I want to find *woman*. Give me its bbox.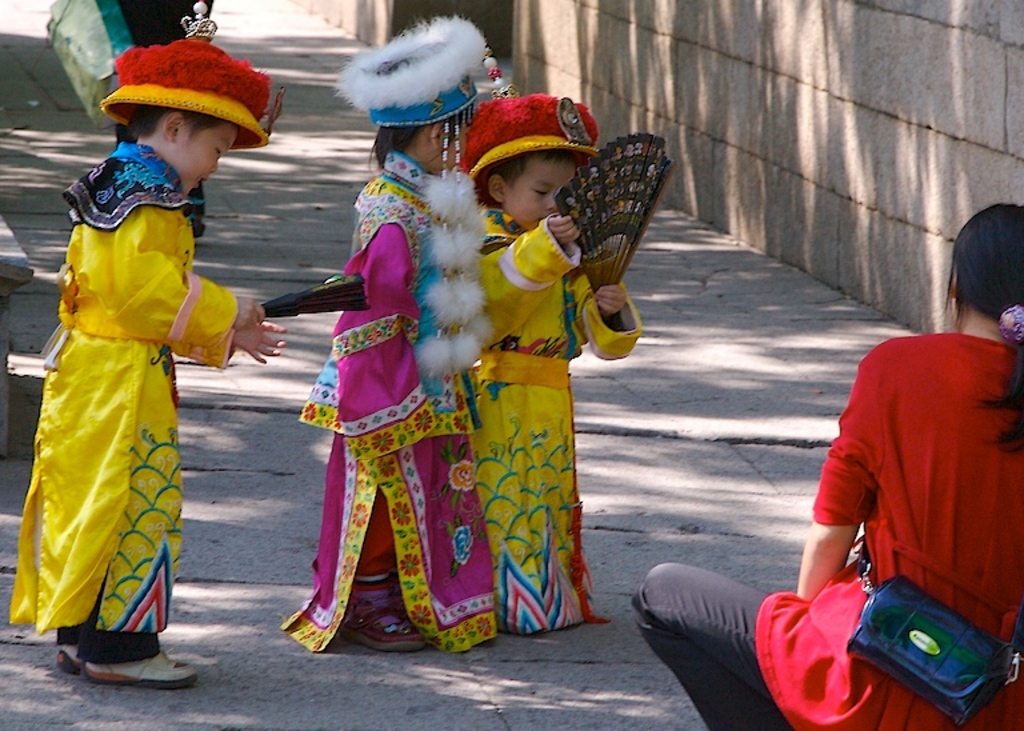
12,39,288,688.
